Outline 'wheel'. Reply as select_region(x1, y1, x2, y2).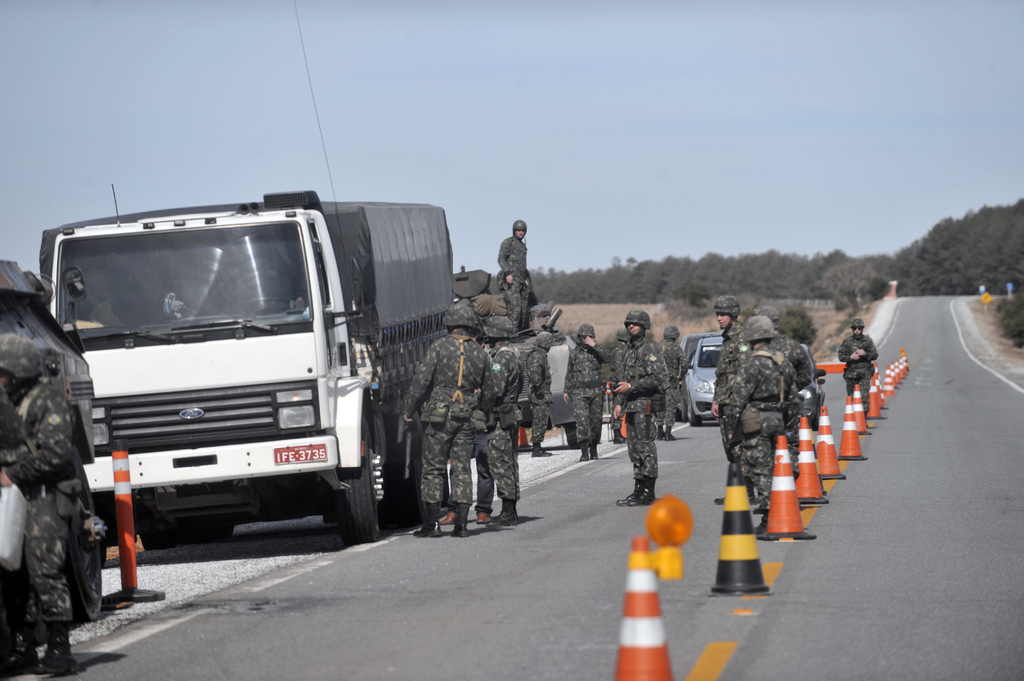
select_region(339, 422, 381, 544).
